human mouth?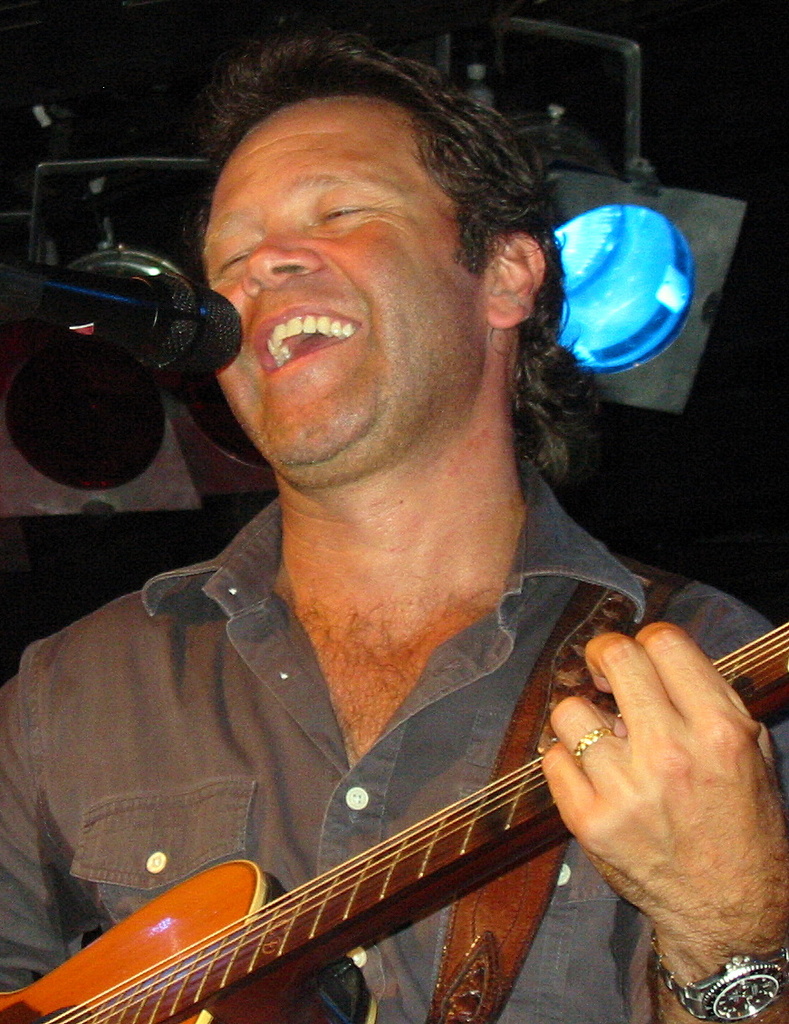
pyautogui.locateOnScreen(256, 308, 366, 386)
